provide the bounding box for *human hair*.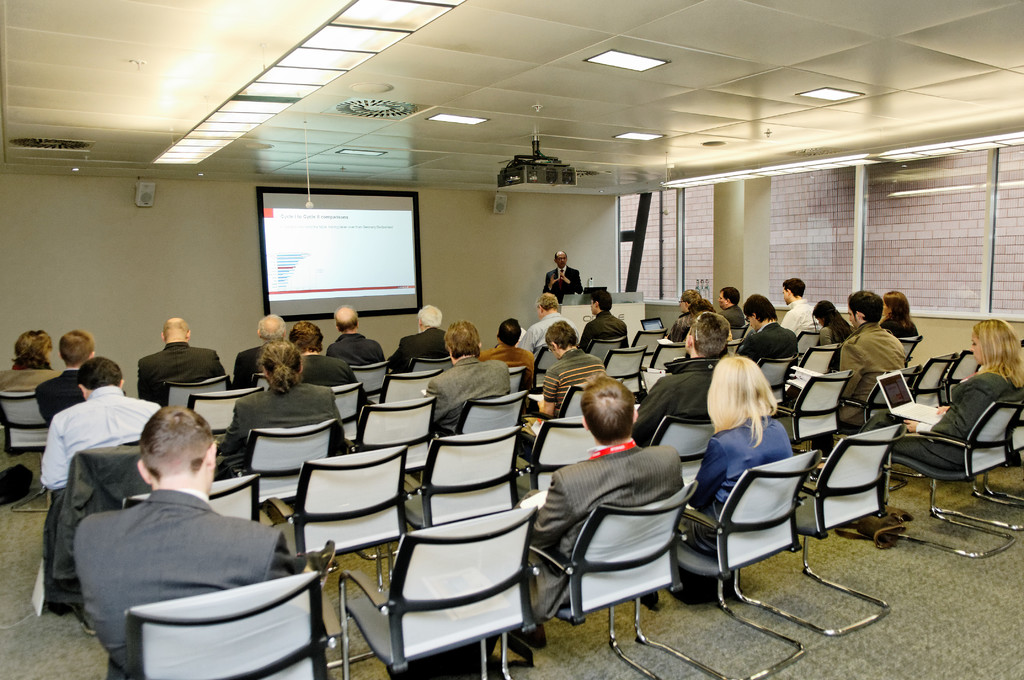
(x1=444, y1=320, x2=481, y2=362).
